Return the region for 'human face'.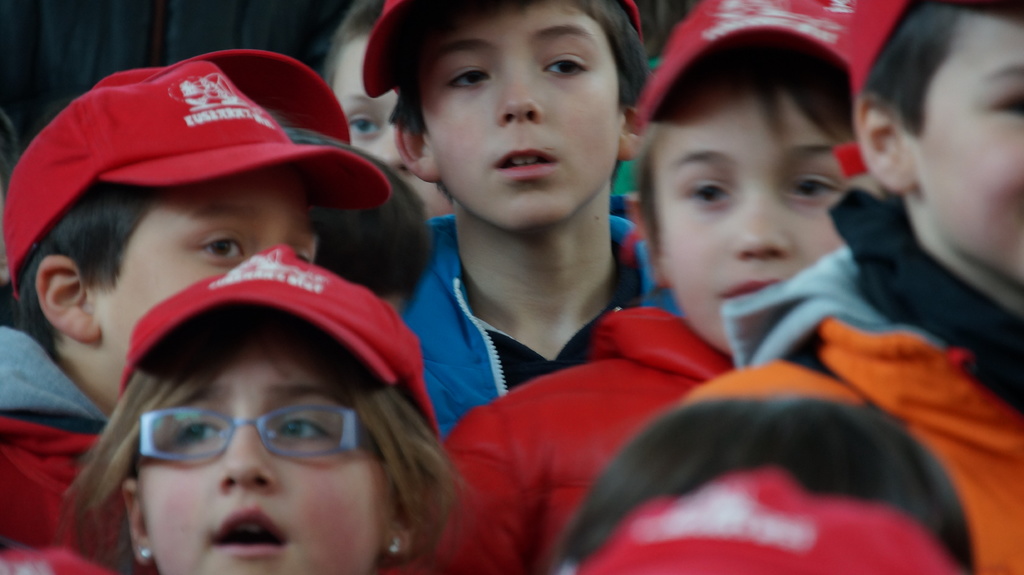
Rect(335, 27, 429, 207).
